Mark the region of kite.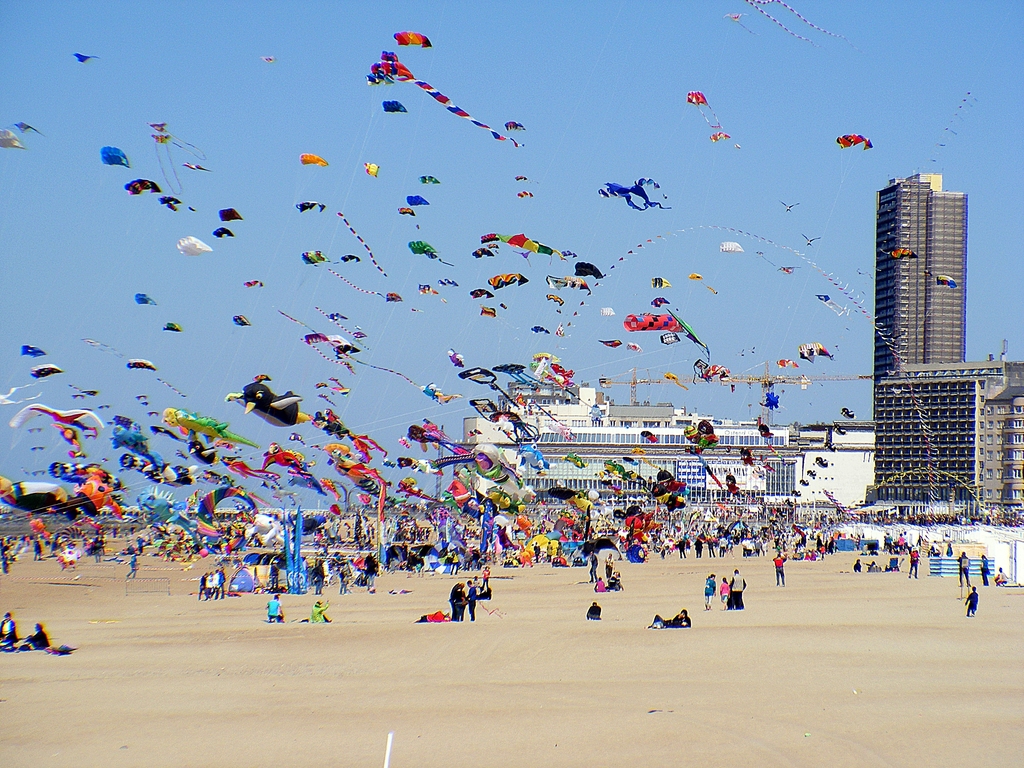
Region: region(146, 118, 207, 162).
